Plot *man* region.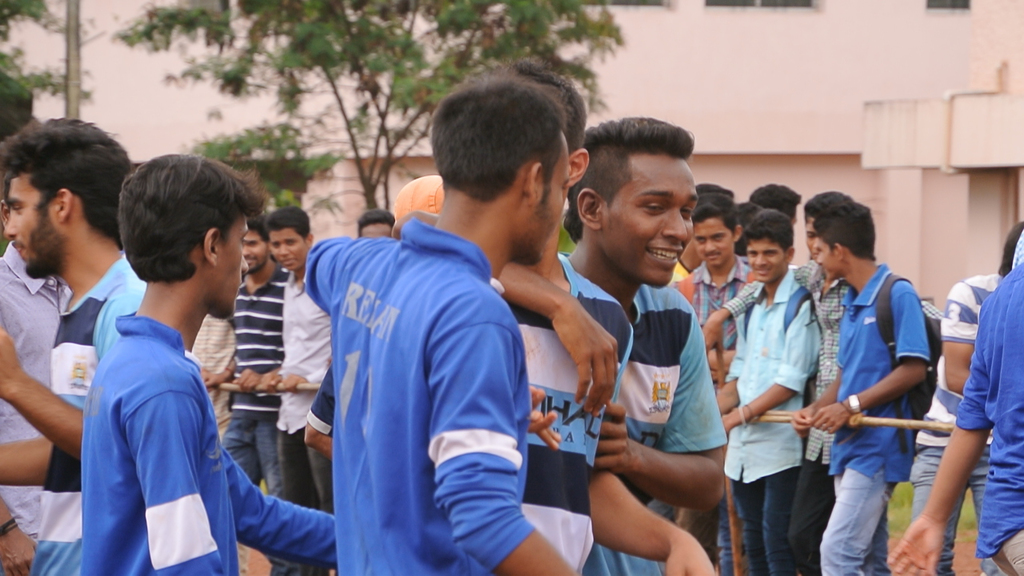
Plotted at x1=0, y1=114, x2=131, y2=575.
